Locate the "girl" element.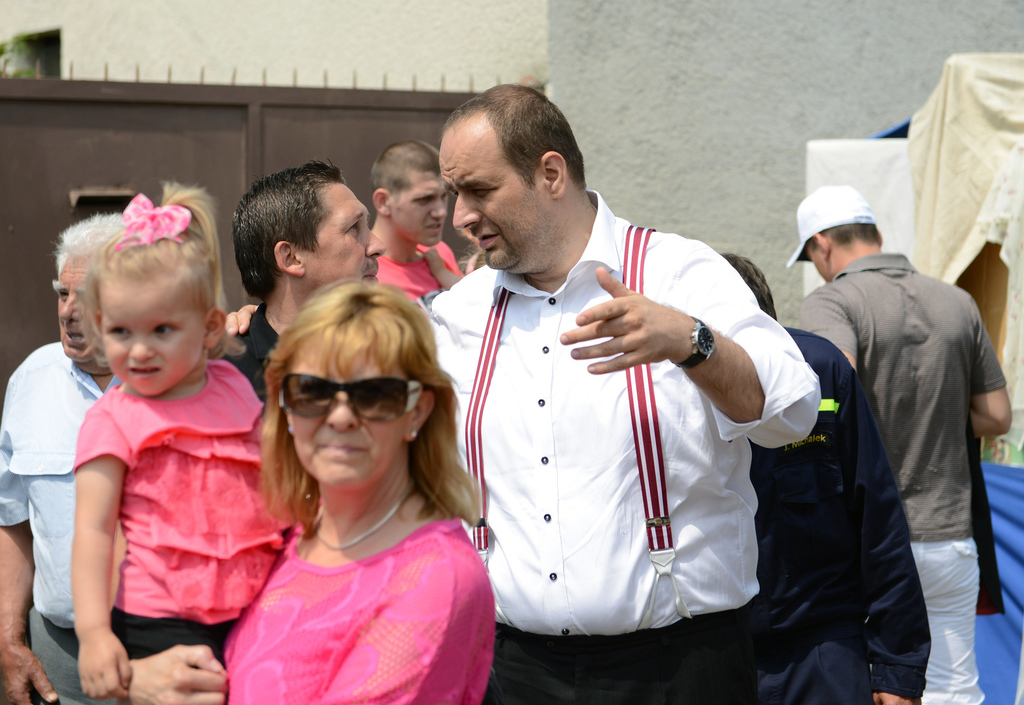
Element bbox: [left=70, top=179, right=296, bottom=699].
